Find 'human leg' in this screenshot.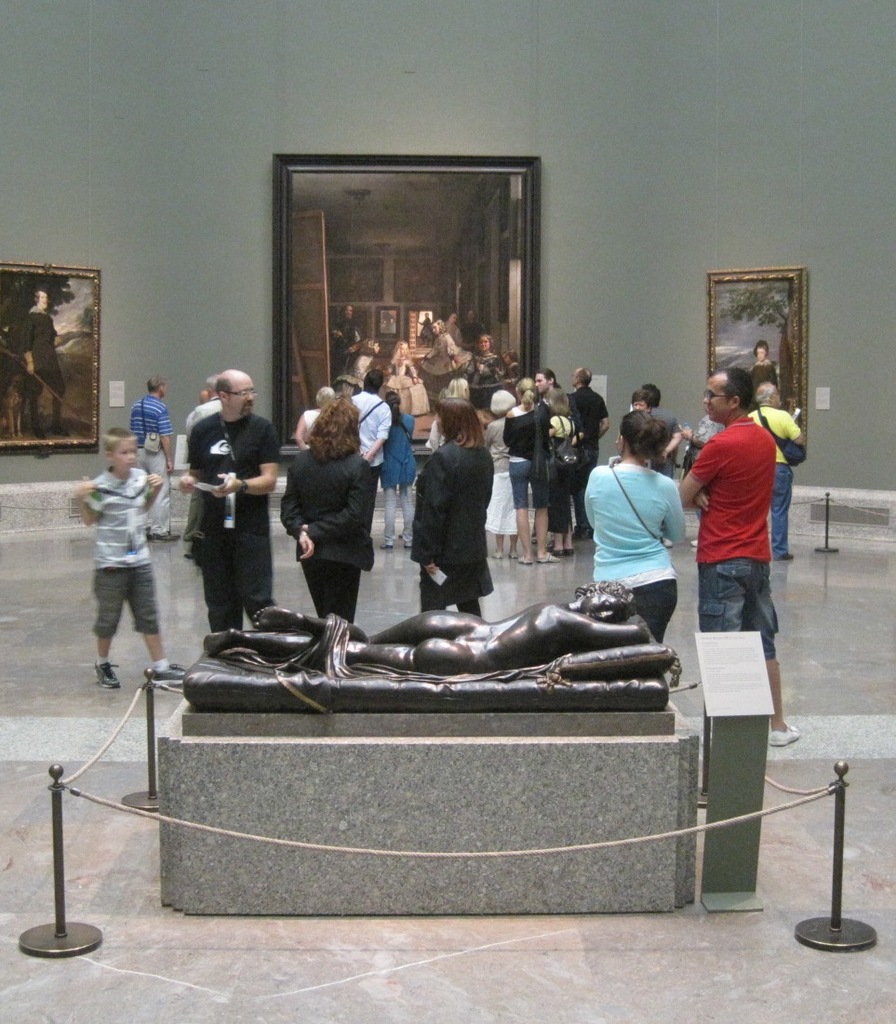
The bounding box for 'human leg' is bbox=(710, 559, 802, 749).
